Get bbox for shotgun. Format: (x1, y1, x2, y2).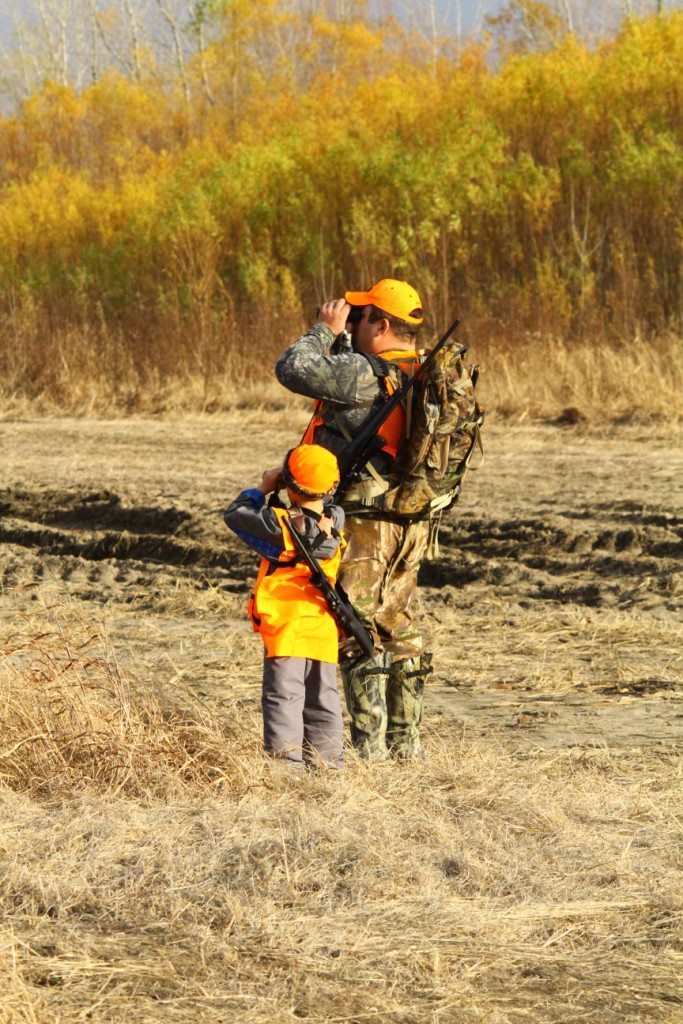
(331, 317, 460, 497).
